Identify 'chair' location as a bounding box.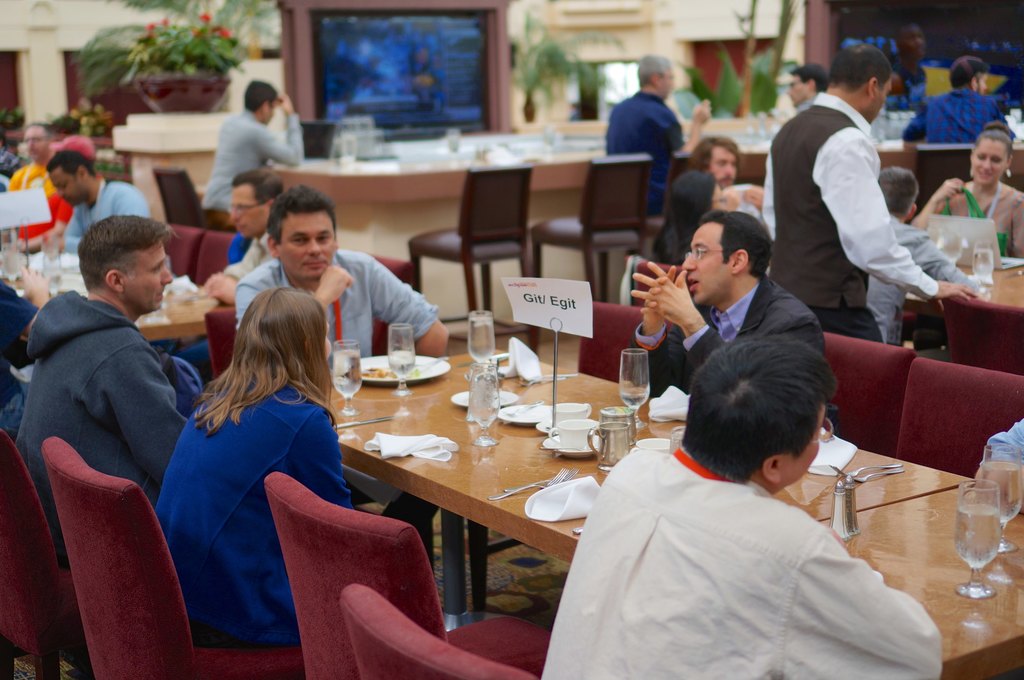
[371, 248, 412, 356].
